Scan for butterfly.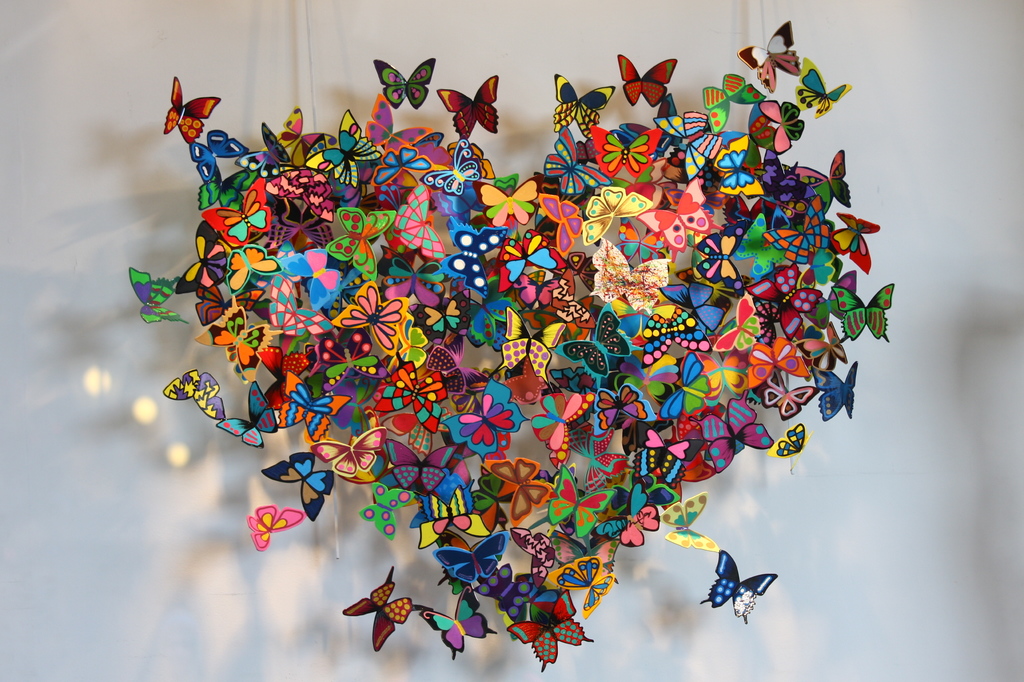
Scan result: <box>669,448,718,489</box>.
